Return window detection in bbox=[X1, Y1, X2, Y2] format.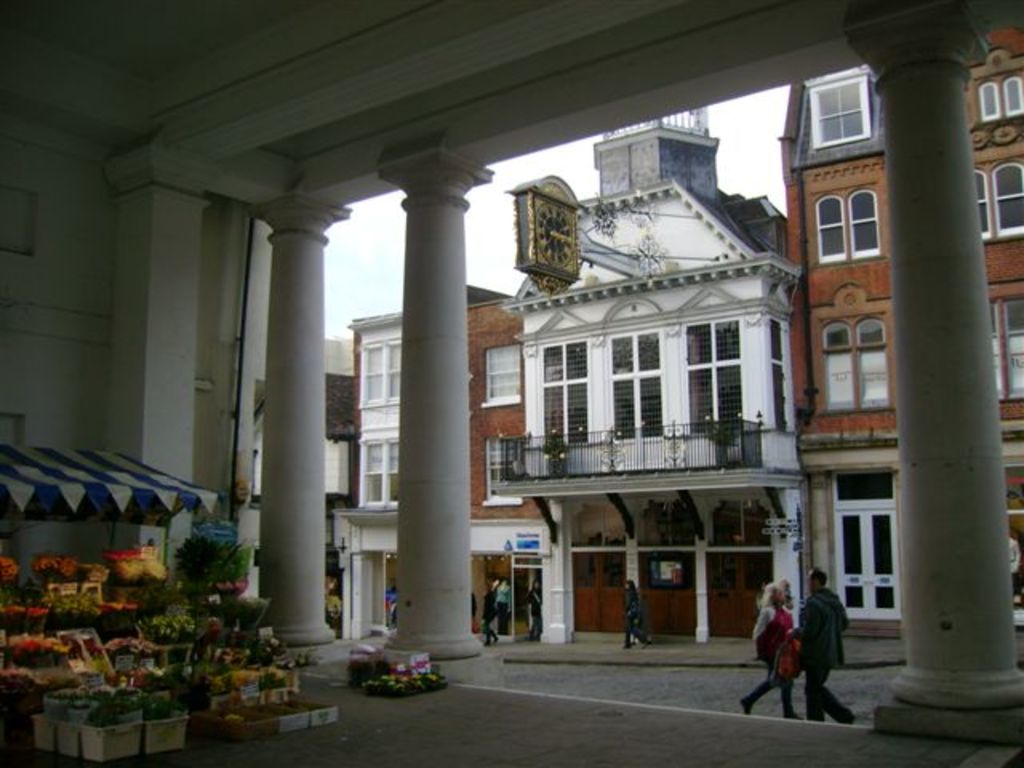
bbox=[981, 67, 1022, 126].
